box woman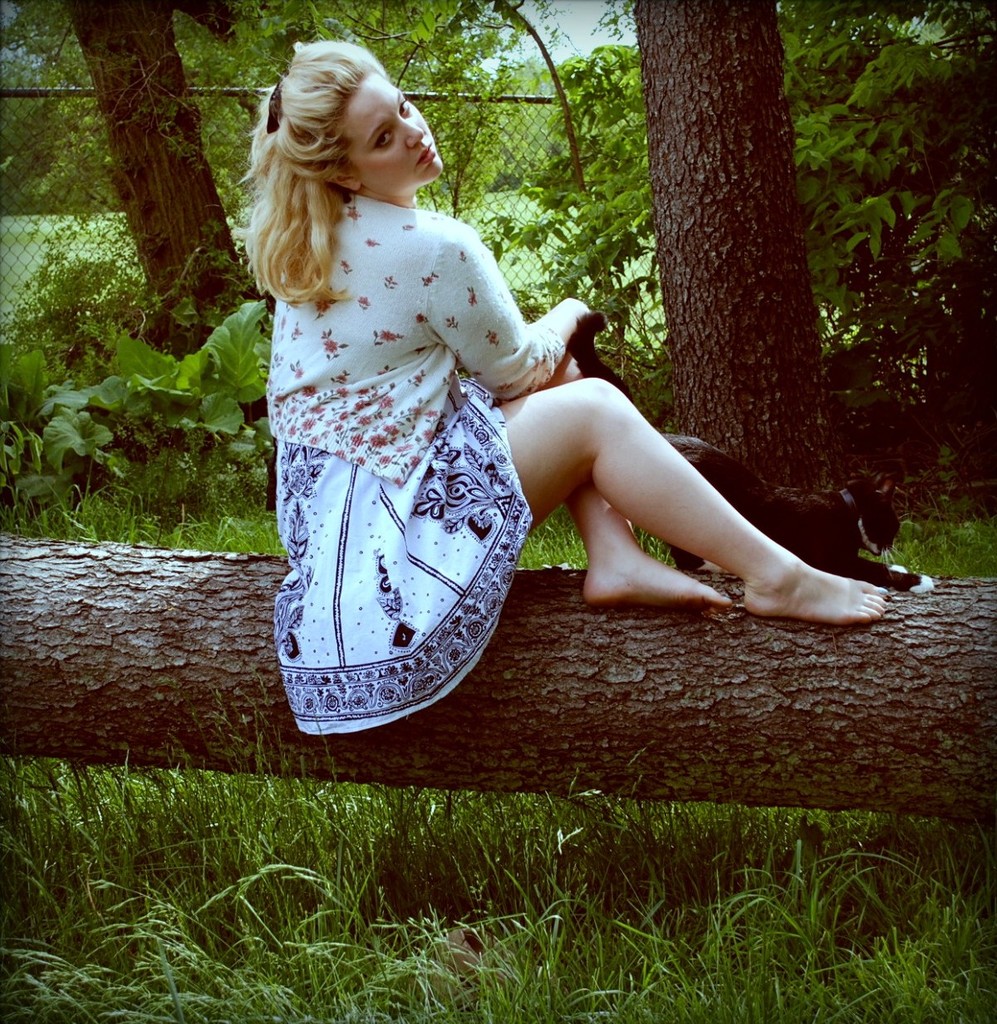
select_region(275, 42, 823, 753)
